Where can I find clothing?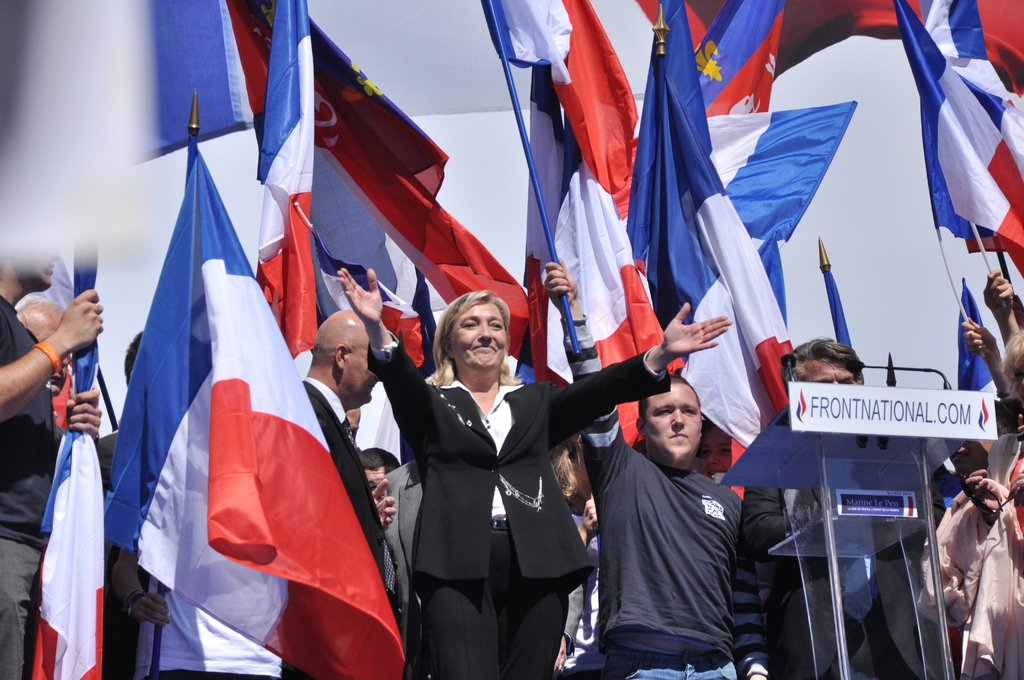
You can find it at (921,409,1023,679).
